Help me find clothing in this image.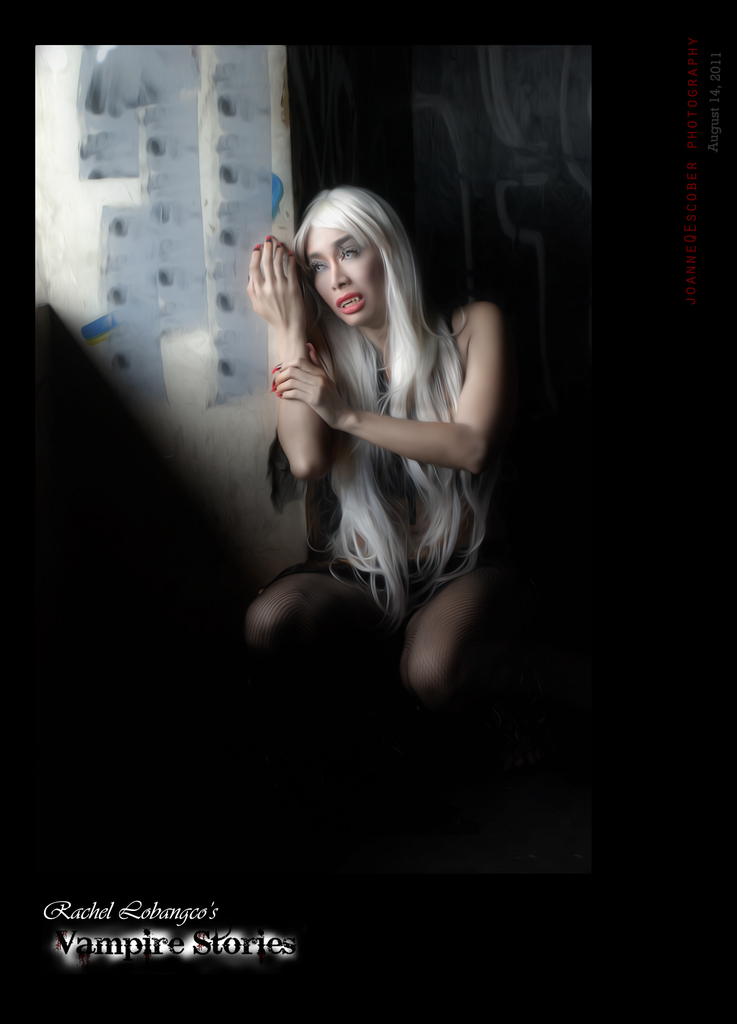
Found it: left=241, top=295, right=496, bottom=635.
